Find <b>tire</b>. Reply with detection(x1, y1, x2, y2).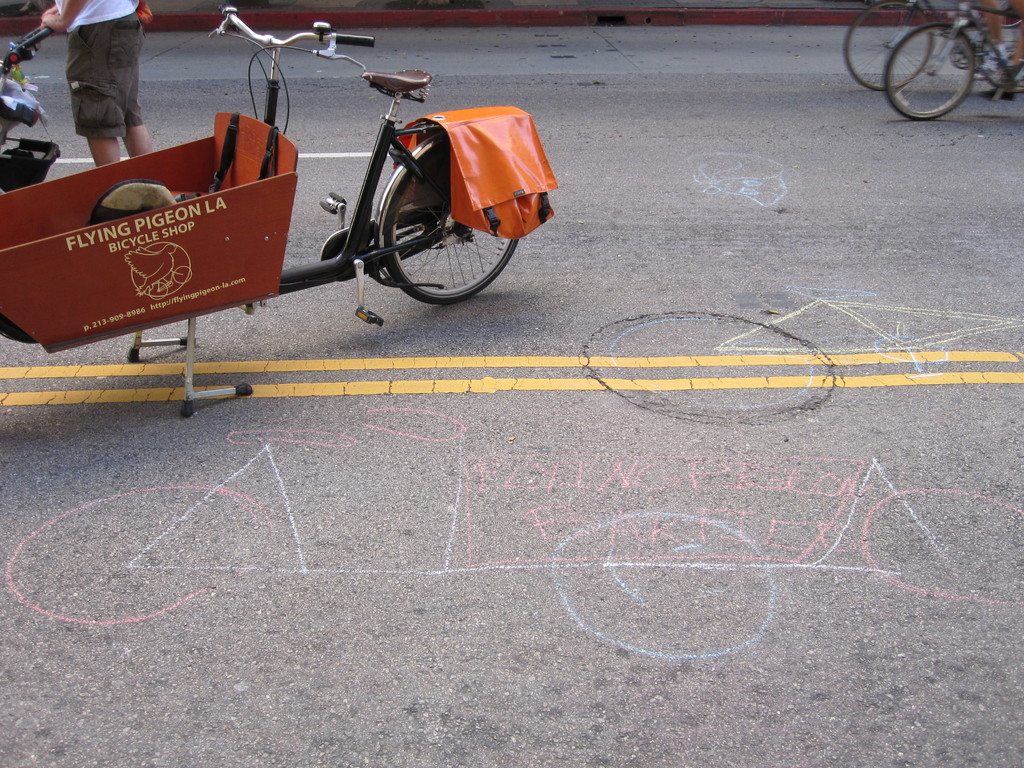
detection(578, 310, 844, 422).
